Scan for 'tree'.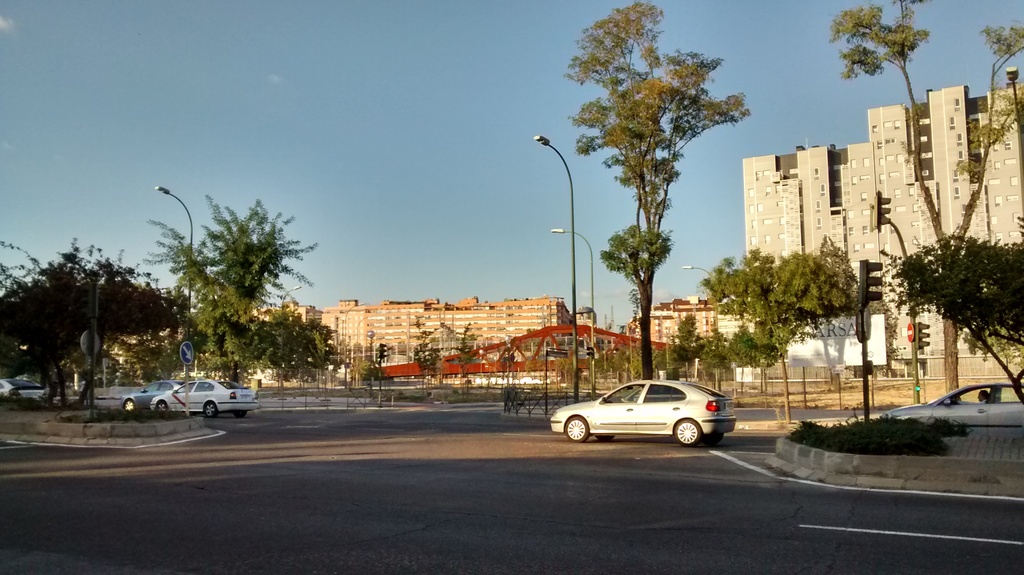
Scan result: (left=141, top=190, right=326, bottom=390).
